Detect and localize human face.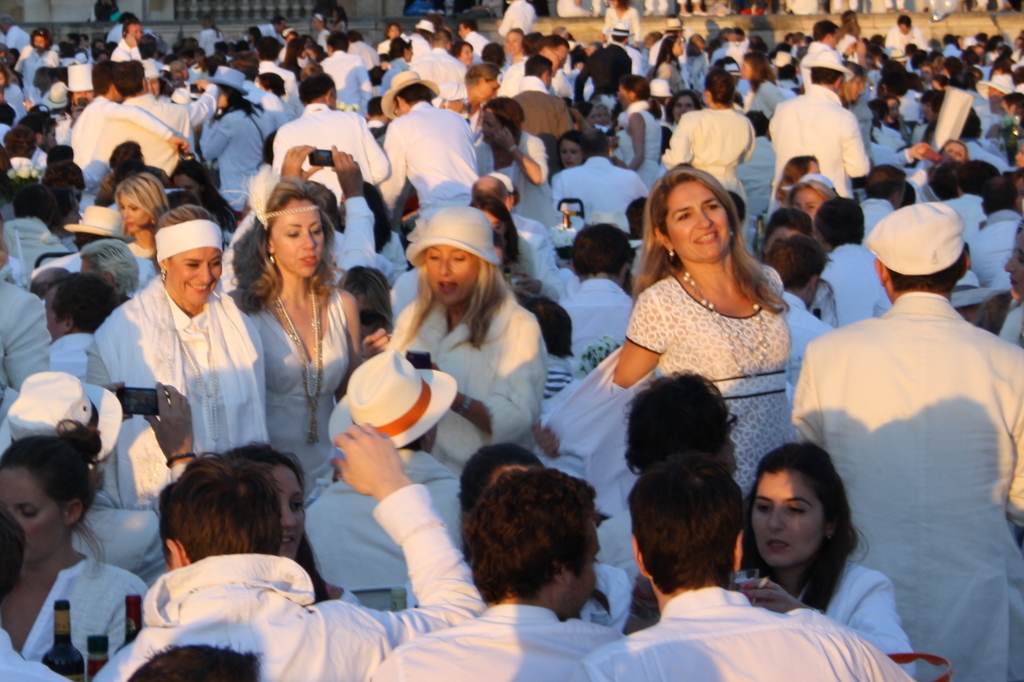
Localized at <region>790, 188, 825, 217</region>.
